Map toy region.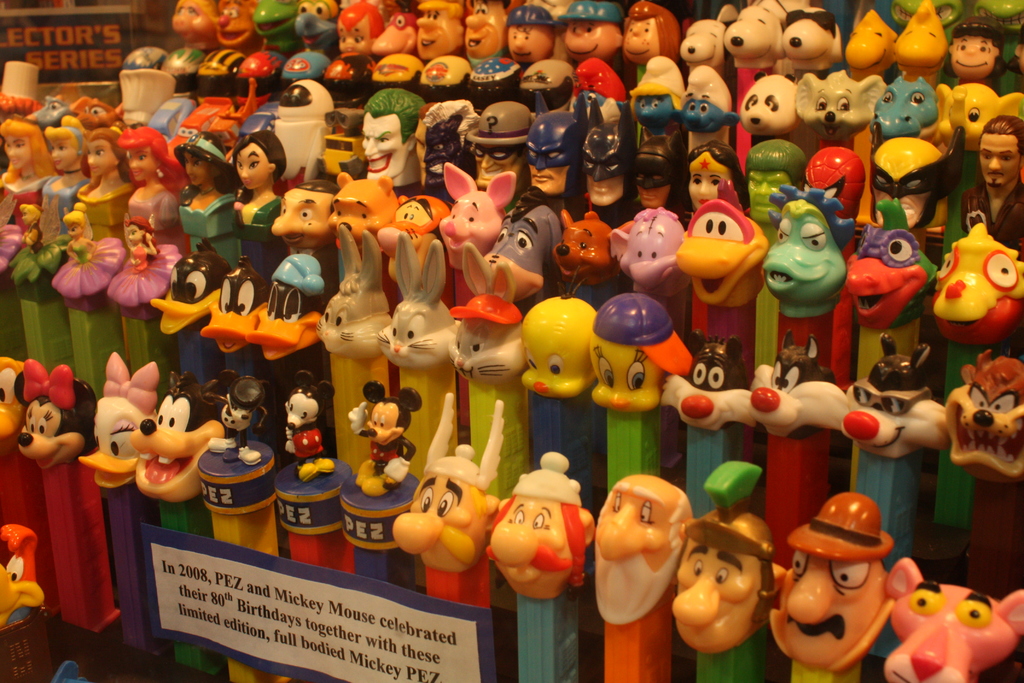
Mapped to 0/114/46/208.
